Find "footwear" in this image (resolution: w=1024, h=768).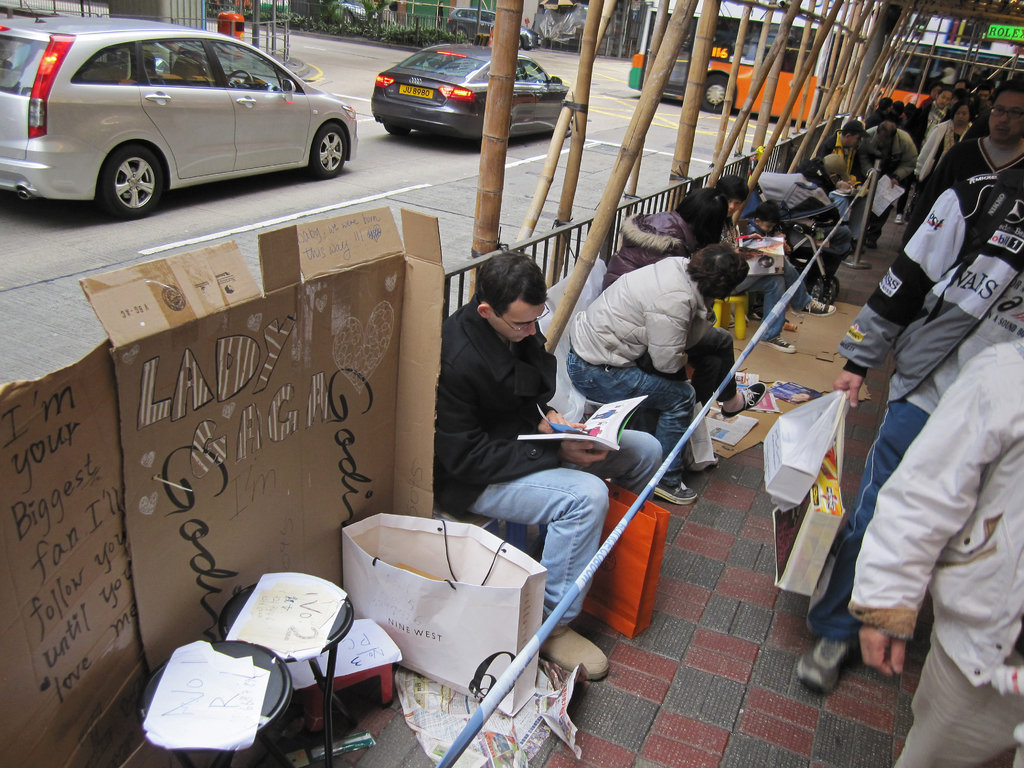
{"left": 794, "top": 297, "right": 836, "bottom": 318}.
